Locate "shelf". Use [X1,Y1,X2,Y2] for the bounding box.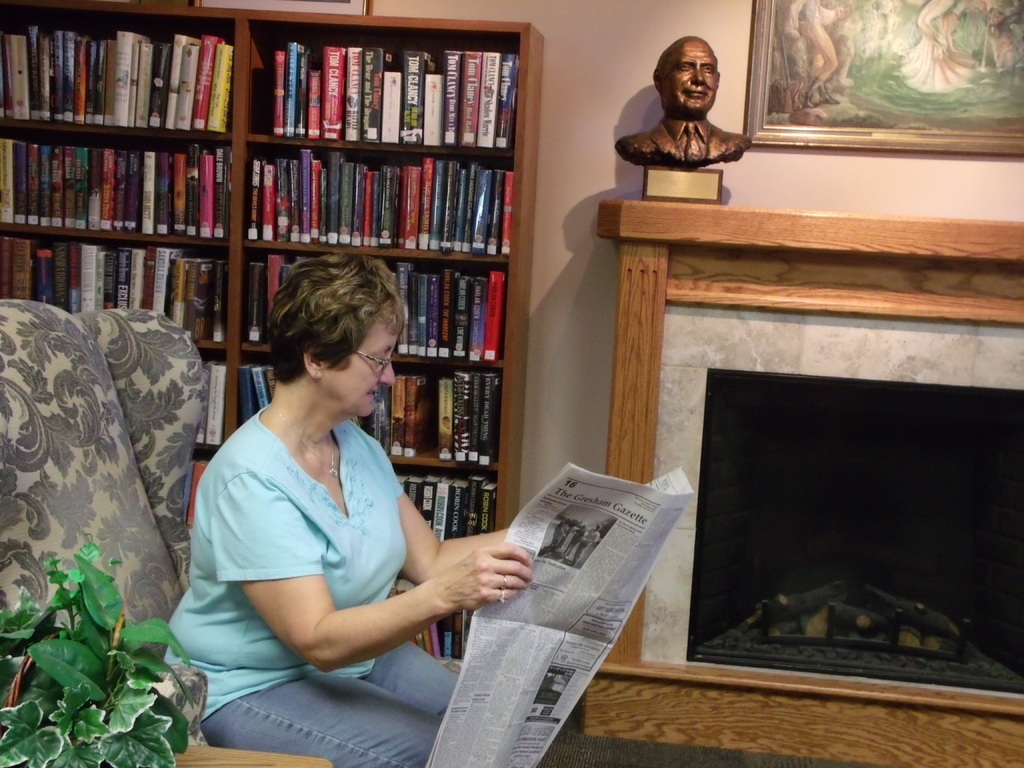
[0,3,223,131].
